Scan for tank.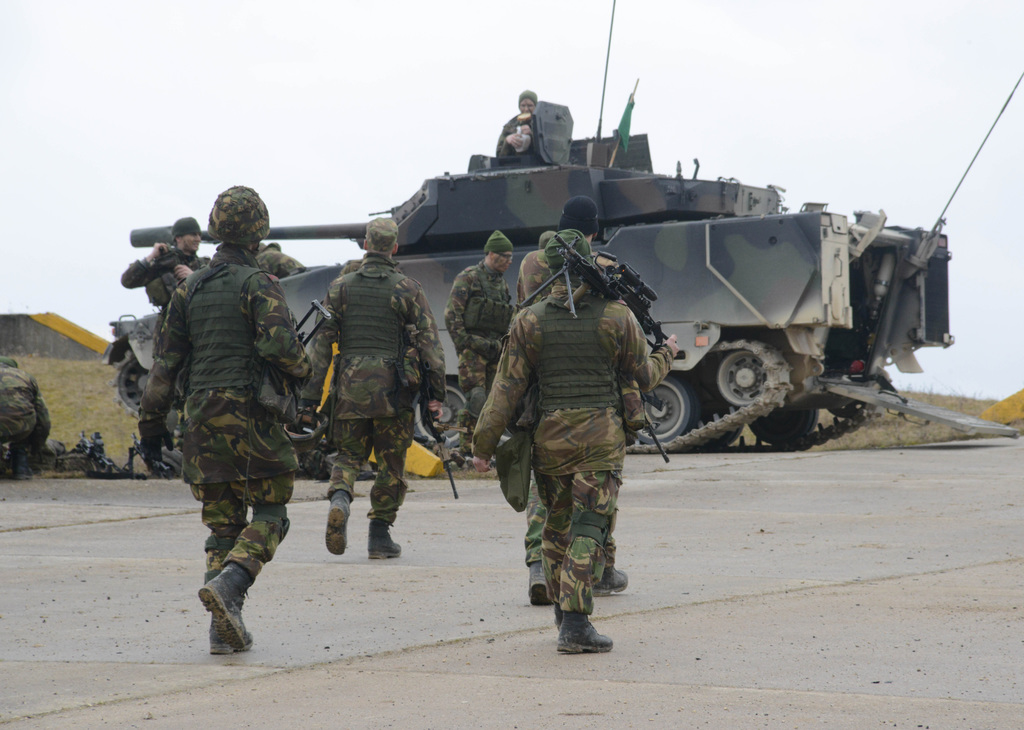
Scan result: l=99, t=0, r=1023, b=470.
